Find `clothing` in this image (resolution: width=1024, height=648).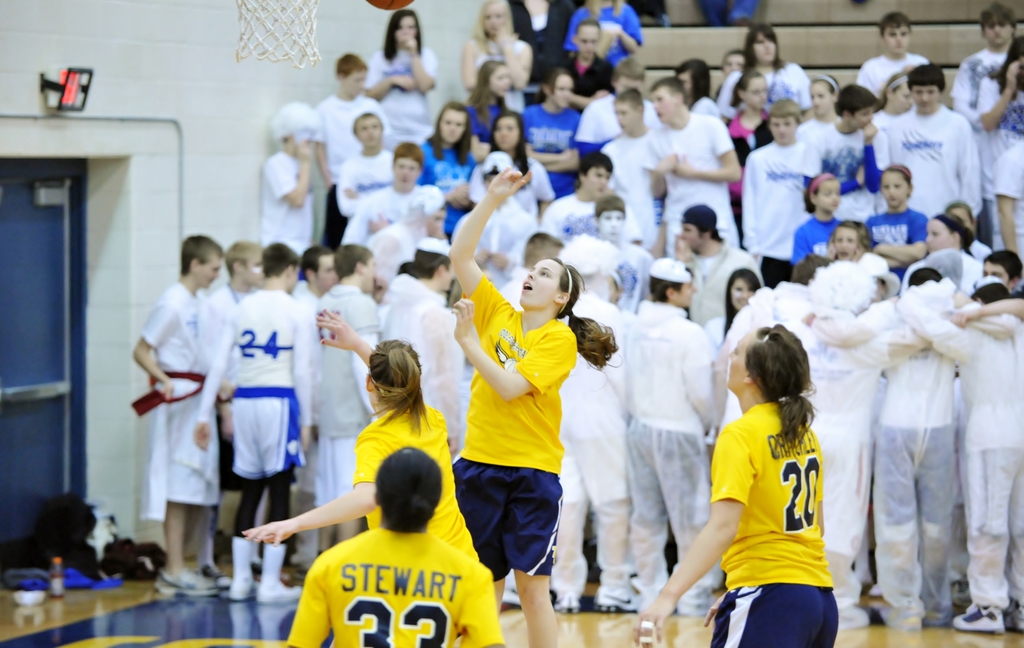
(left=648, top=101, right=763, bottom=262).
